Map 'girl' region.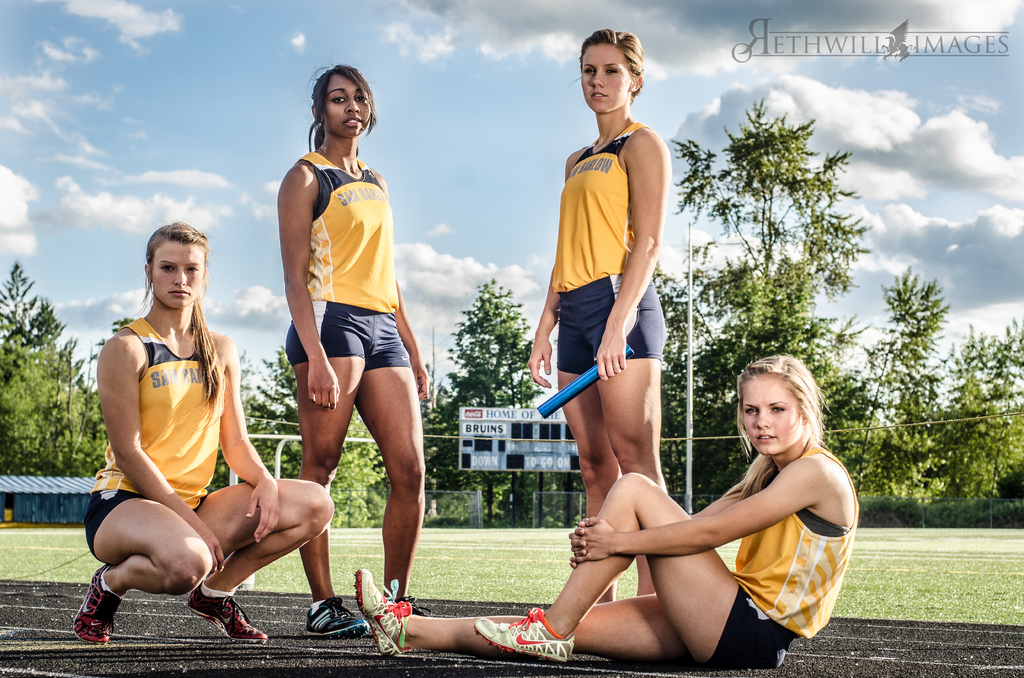
Mapped to <box>527,28,671,608</box>.
